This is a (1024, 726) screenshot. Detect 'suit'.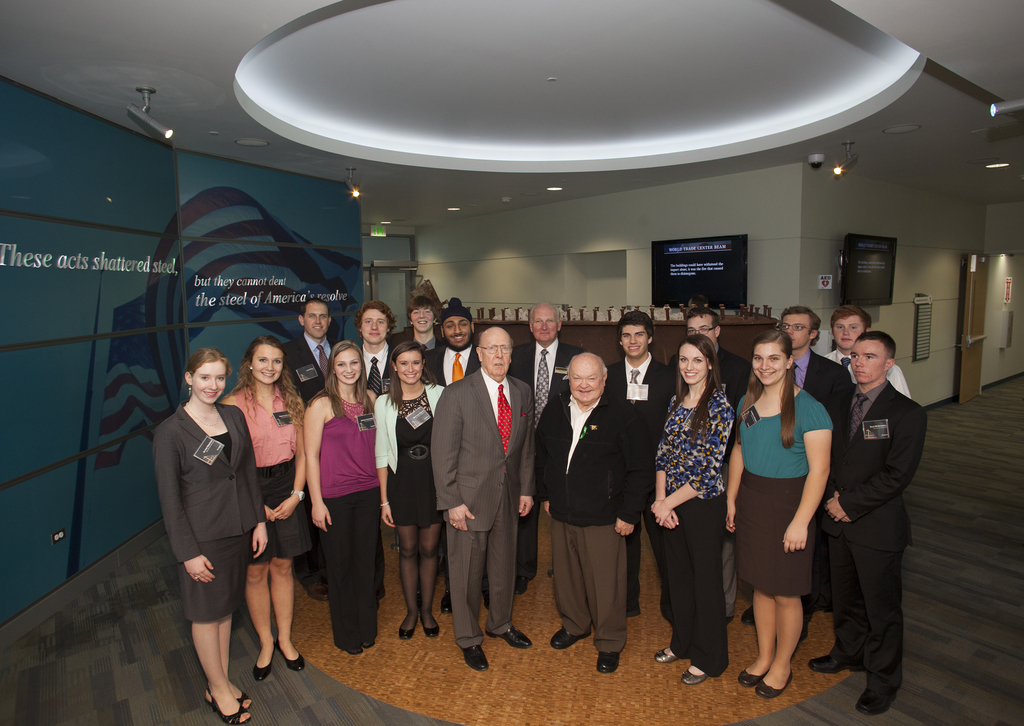
bbox(153, 397, 263, 560).
